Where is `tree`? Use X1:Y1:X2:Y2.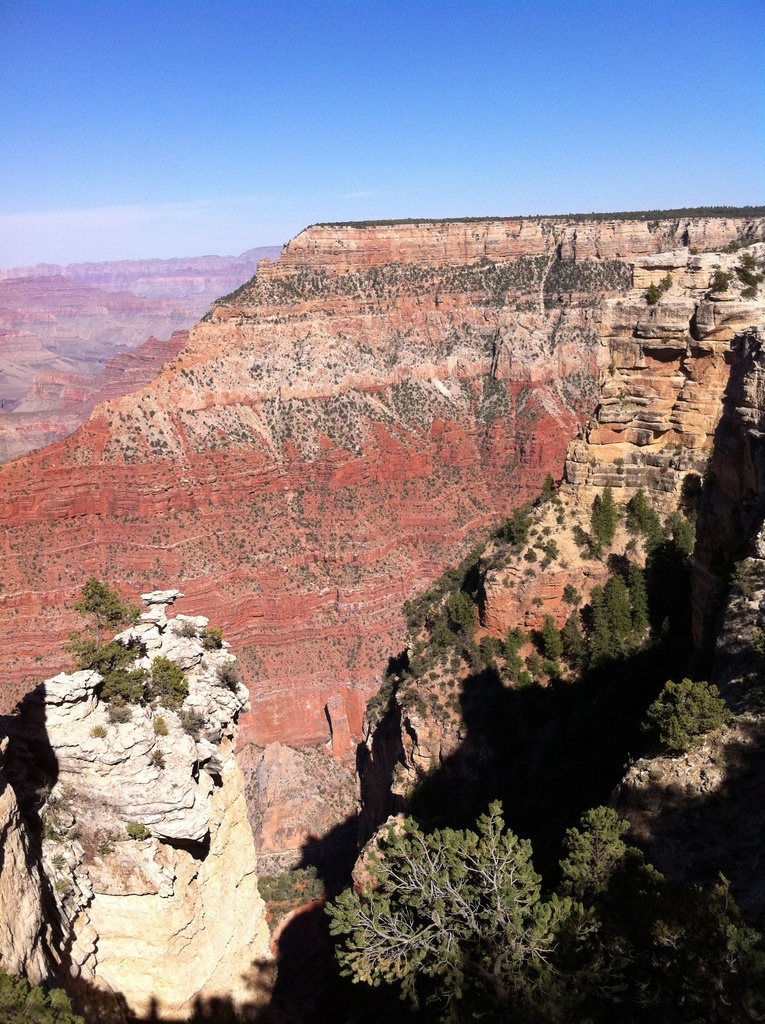
501:510:536:543.
